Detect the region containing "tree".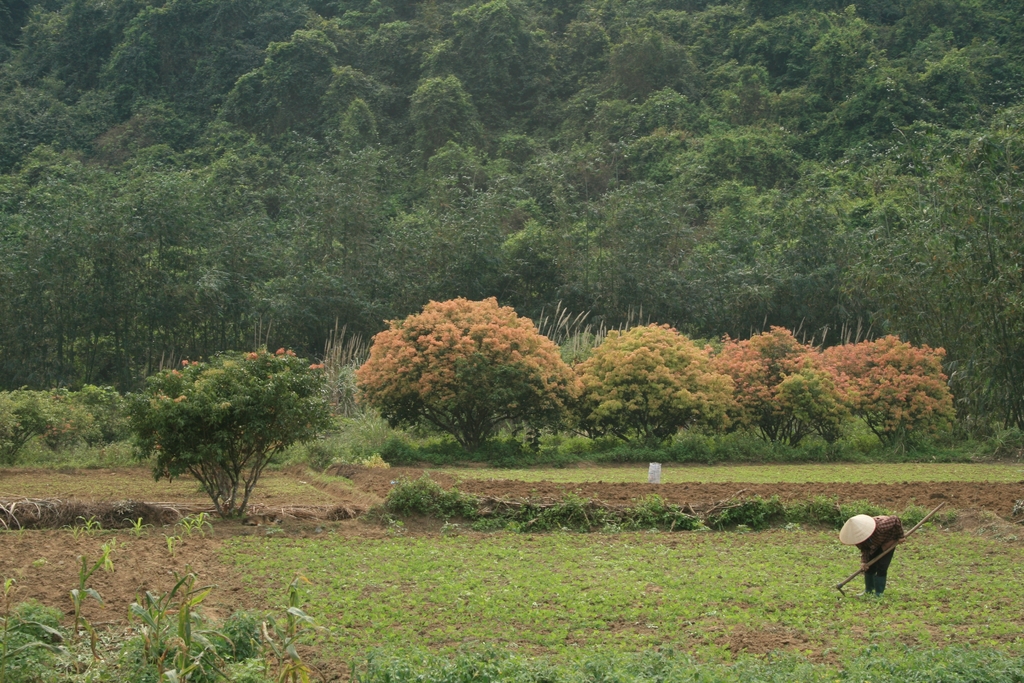
[345,262,586,463].
